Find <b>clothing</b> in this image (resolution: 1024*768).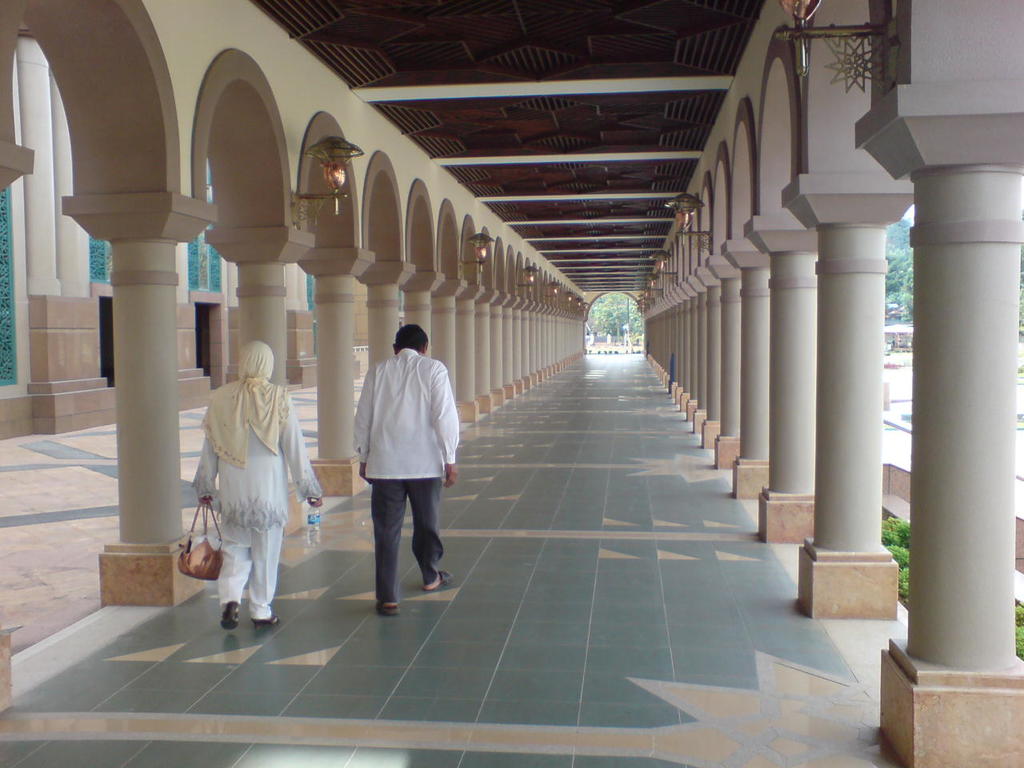
{"left": 342, "top": 322, "right": 451, "bottom": 598}.
